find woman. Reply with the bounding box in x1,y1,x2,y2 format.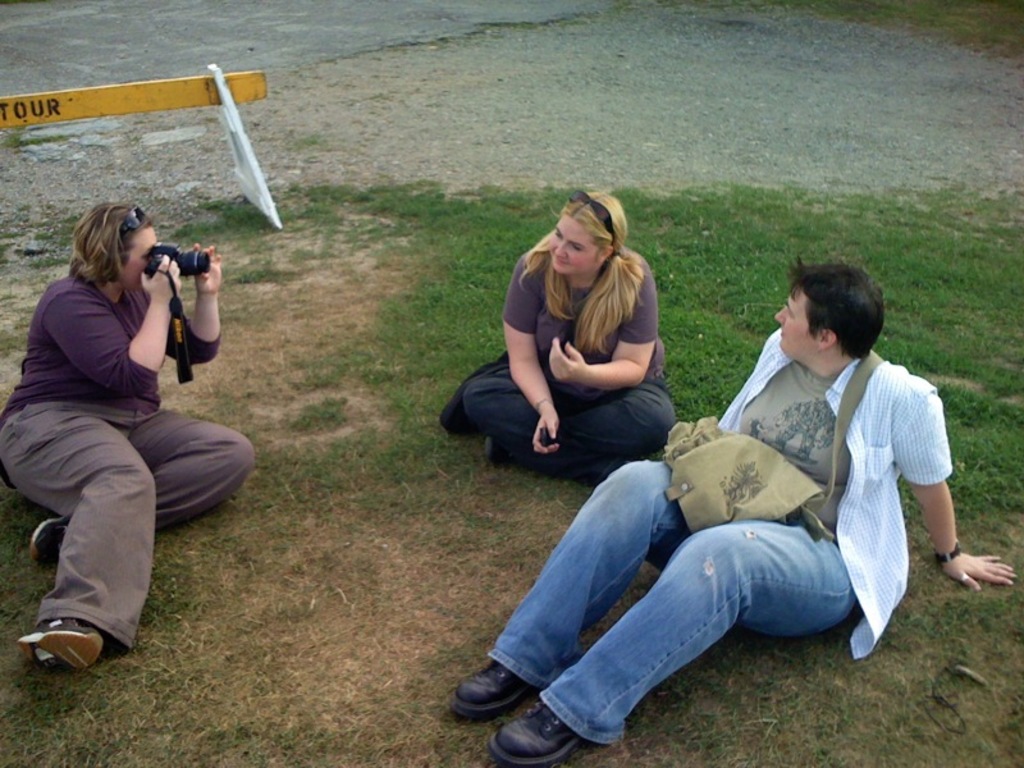
460,191,681,481.
